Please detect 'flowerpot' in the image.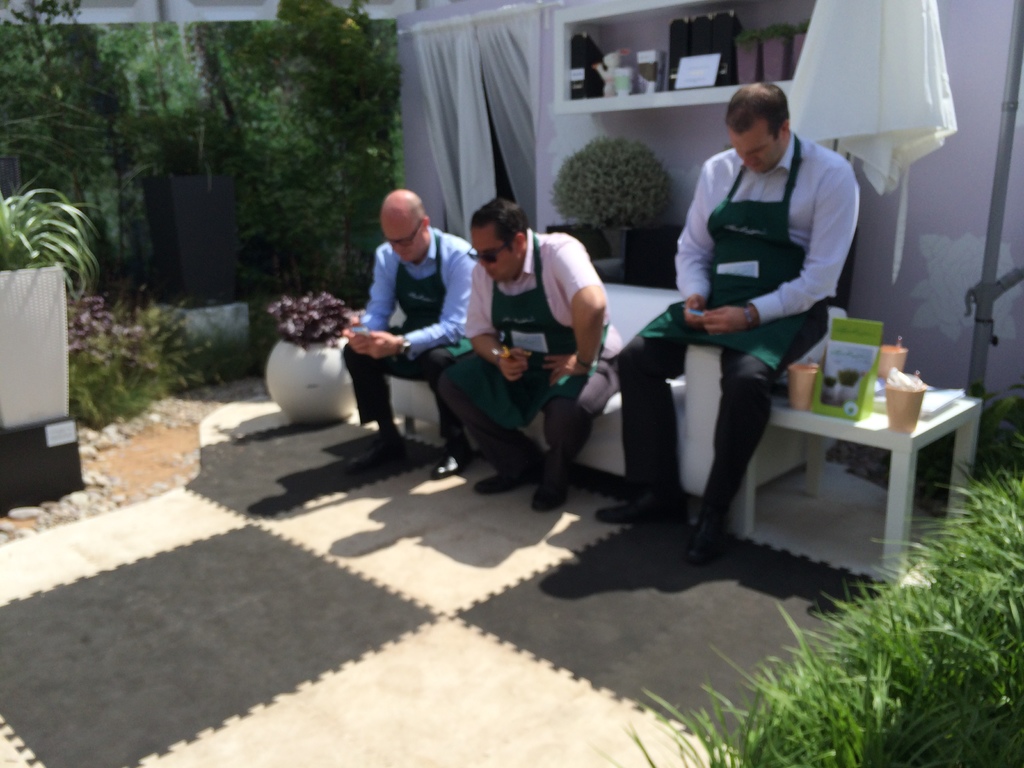
0:260:68:438.
